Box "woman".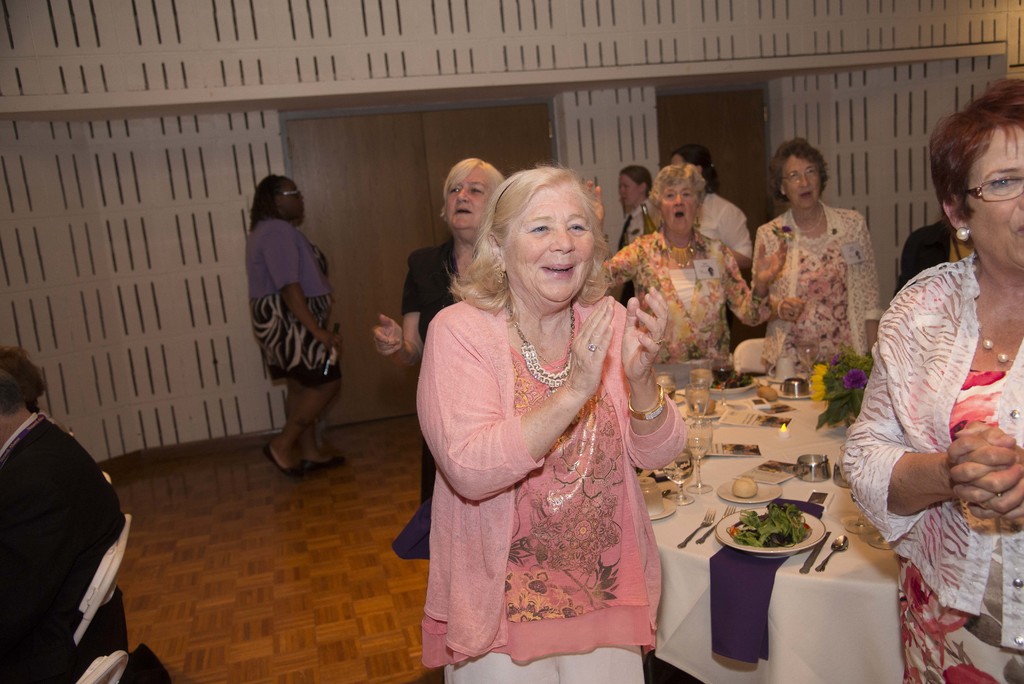
753/132/891/376.
